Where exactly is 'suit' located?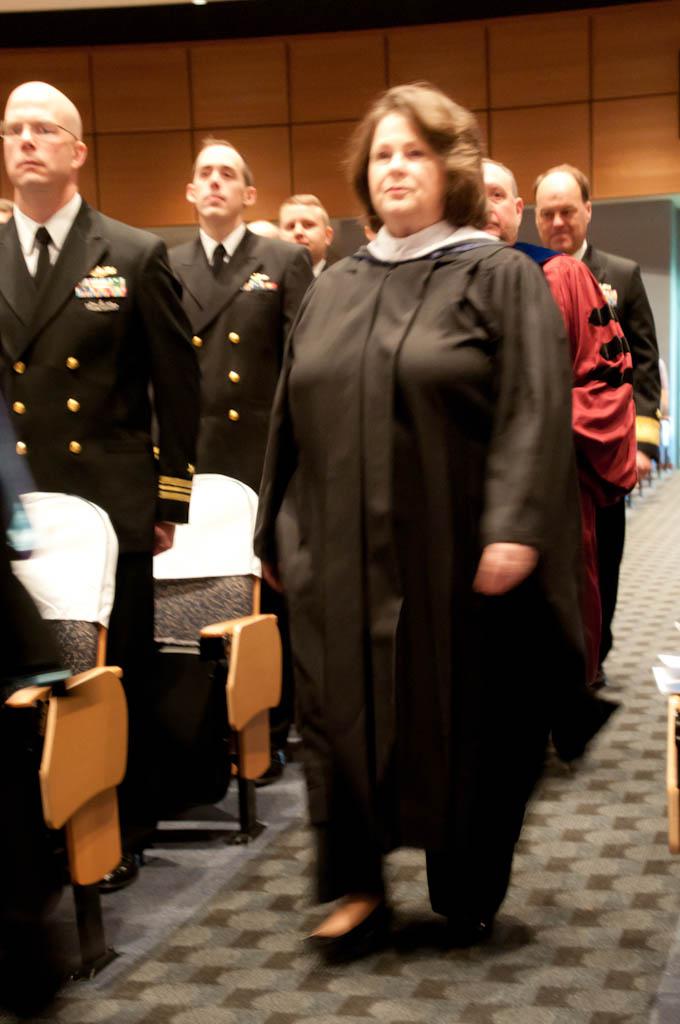
Its bounding box is detection(151, 222, 318, 751).
